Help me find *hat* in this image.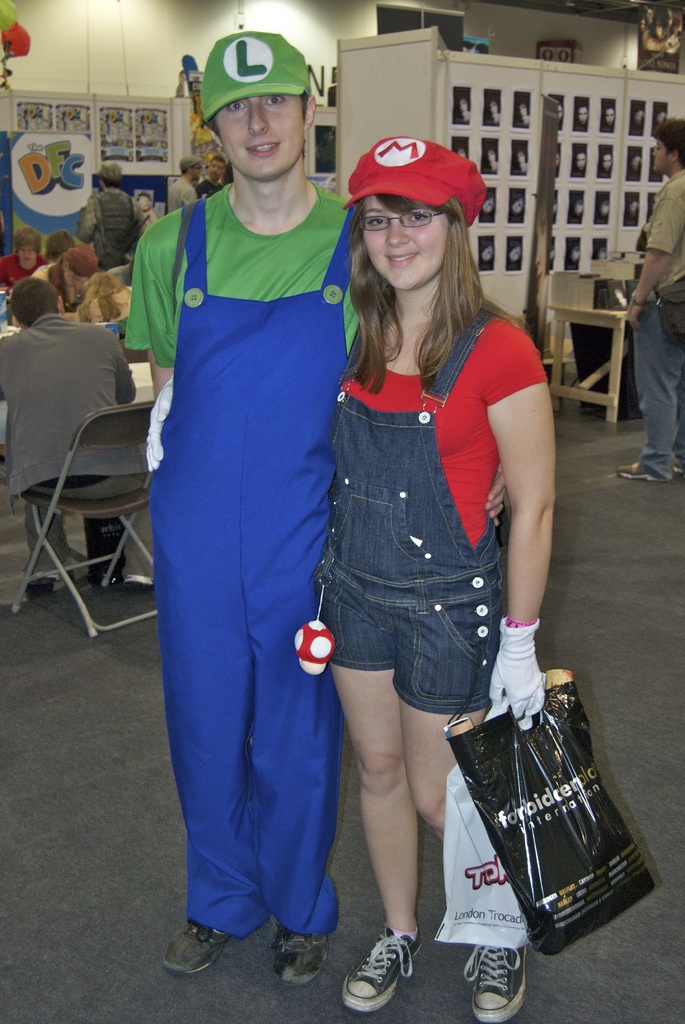
Found it: (198,29,316,125).
